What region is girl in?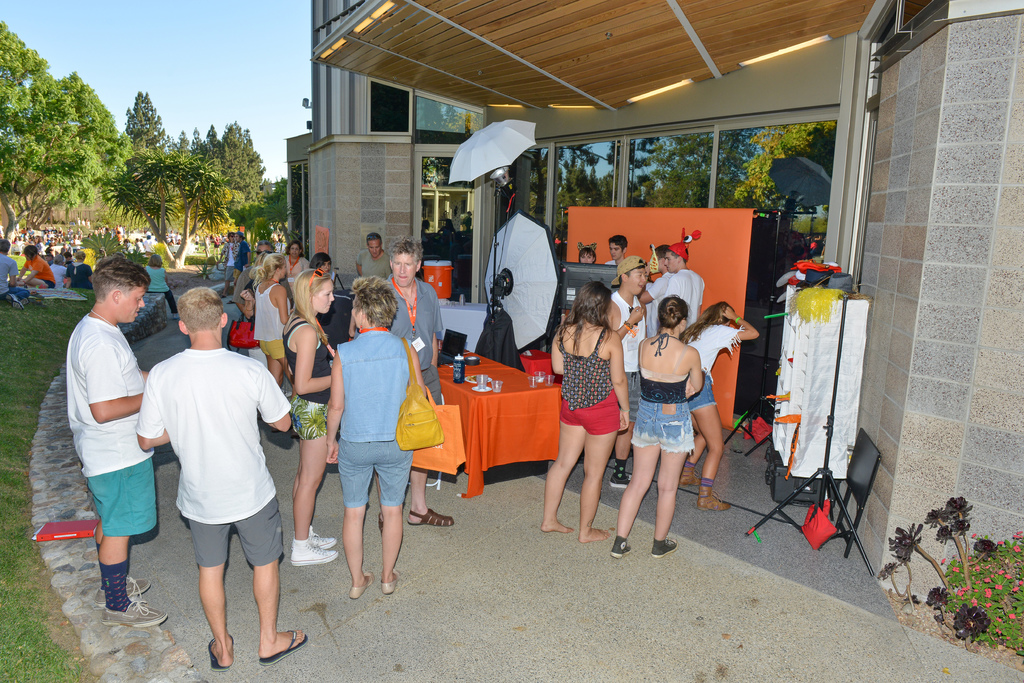
[678,299,761,513].
